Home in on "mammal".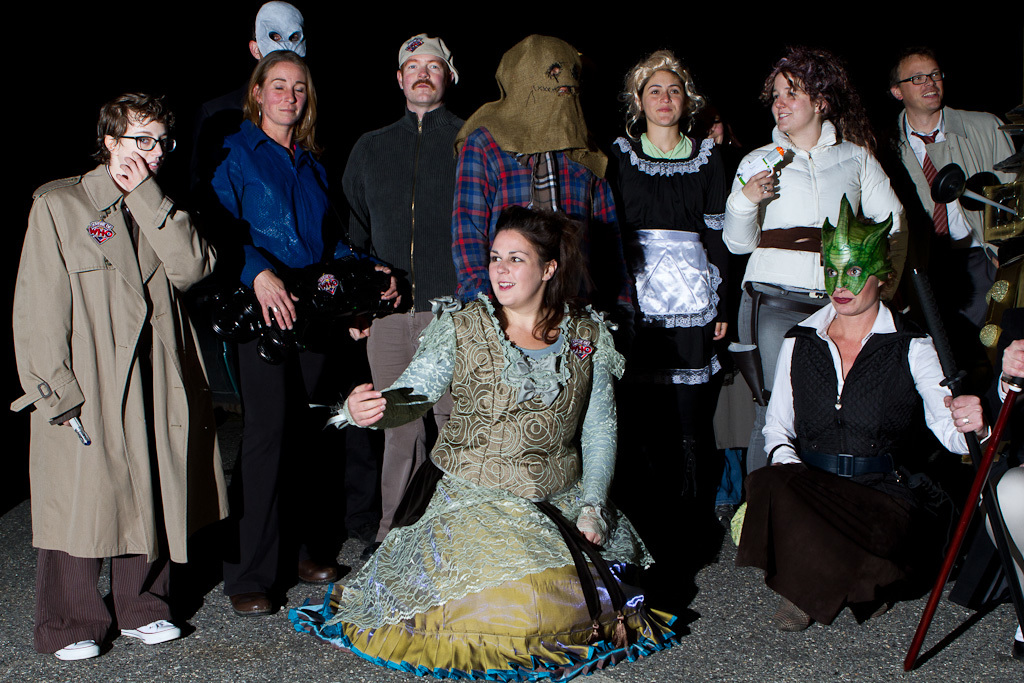
Homed in at (720, 46, 909, 566).
